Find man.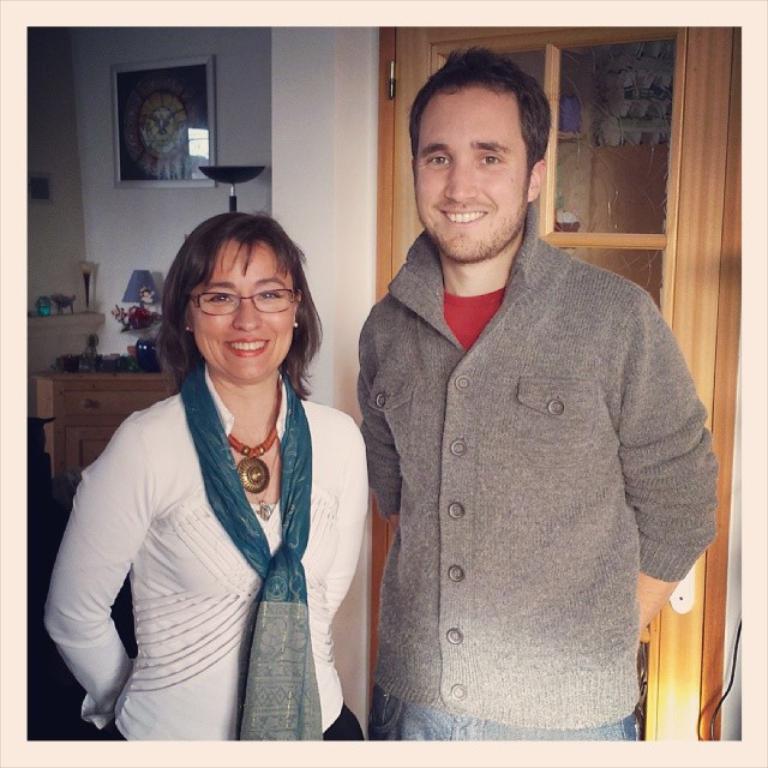
(330, 47, 724, 736).
